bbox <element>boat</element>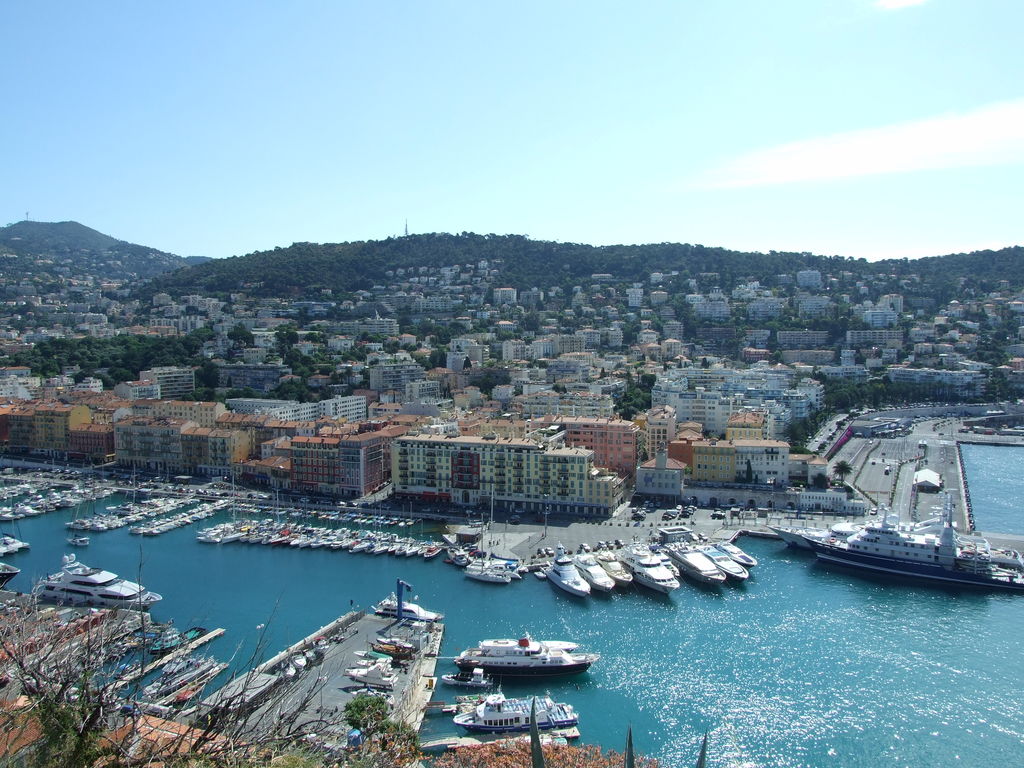
692/542/748/589
